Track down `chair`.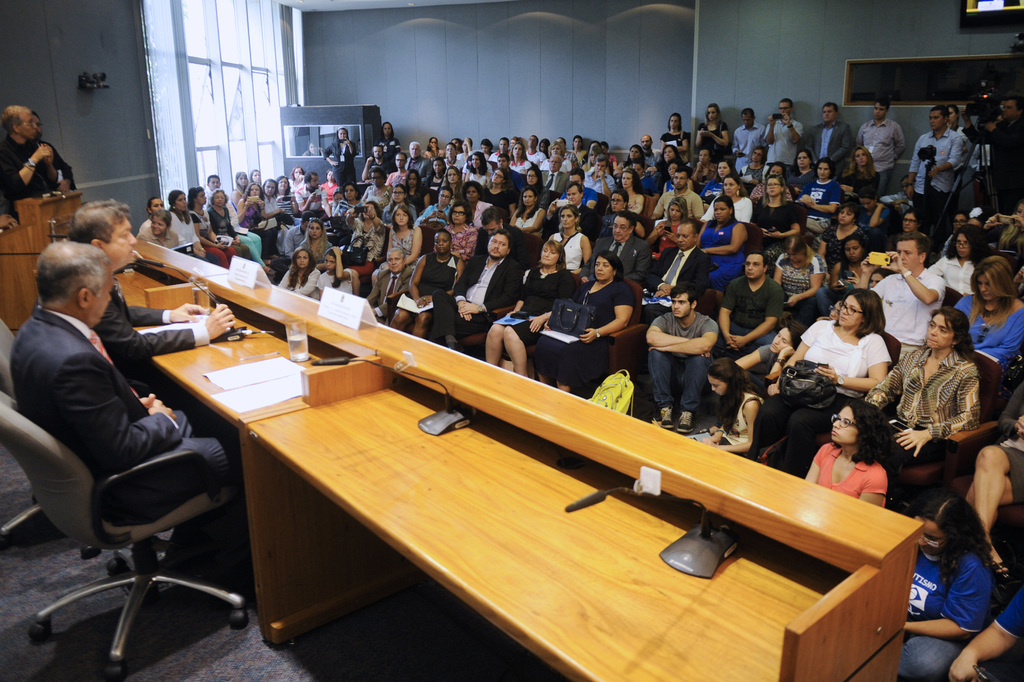
Tracked to locate(948, 469, 1023, 531).
